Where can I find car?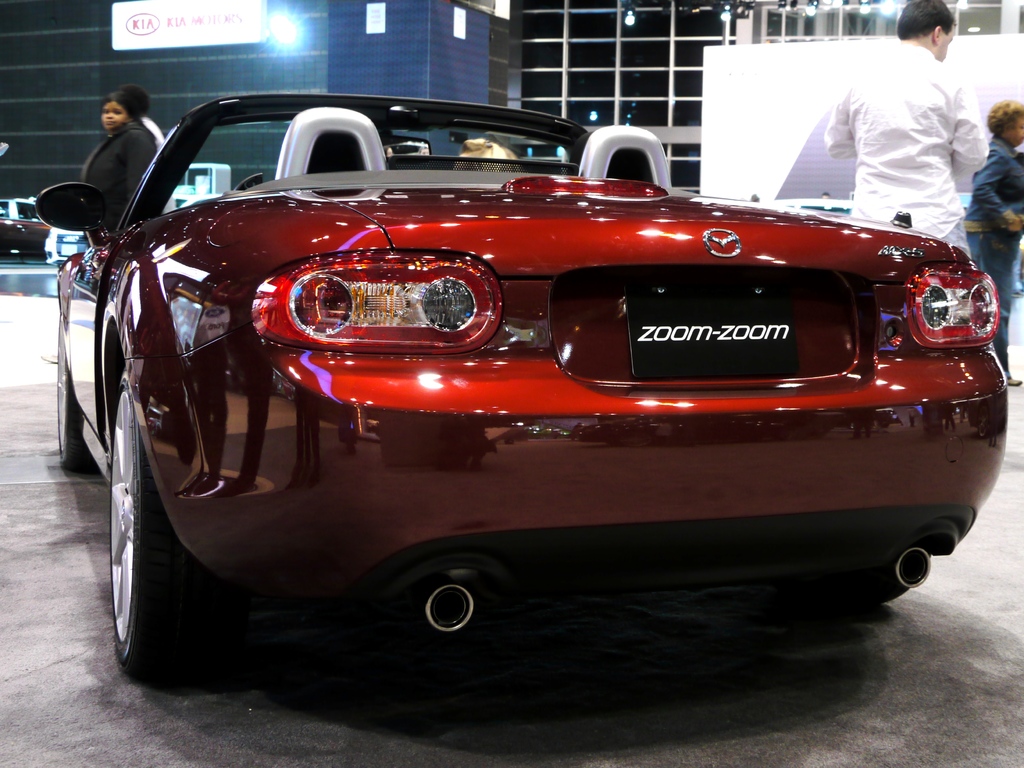
You can find it at {"left": 0, "top": 194, "right": 51, "bottom": 257}.
